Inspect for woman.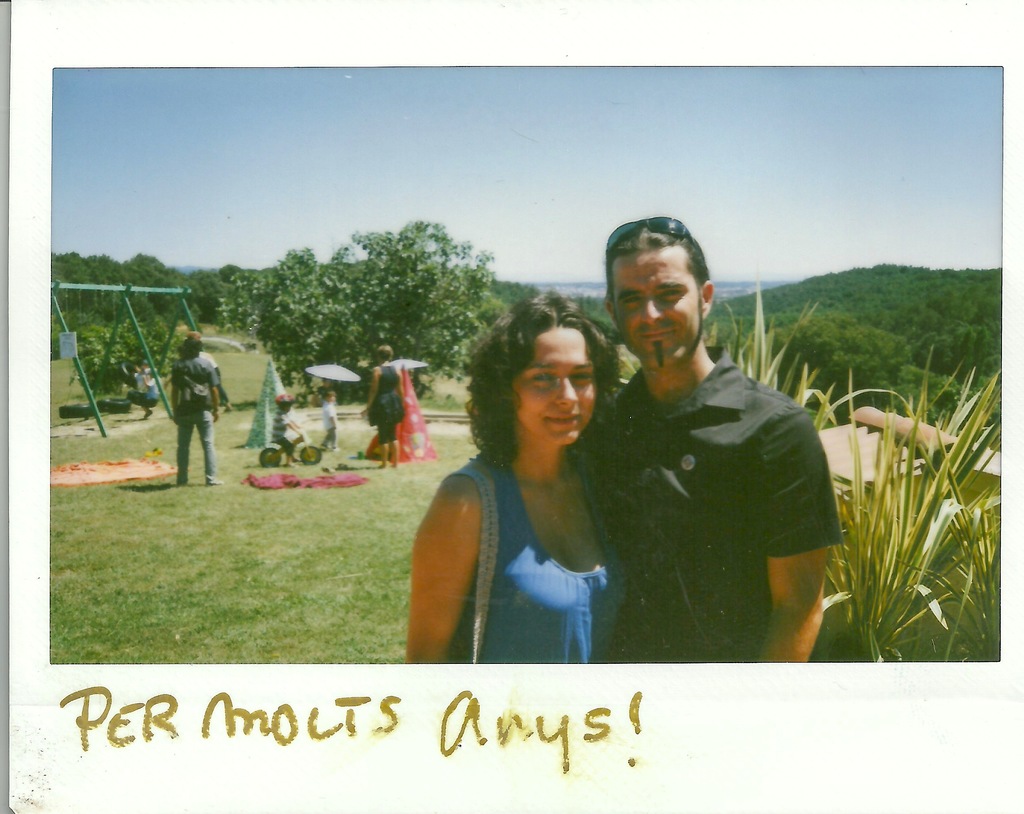
Inspection: Rect(364, 345, 408, 467).
